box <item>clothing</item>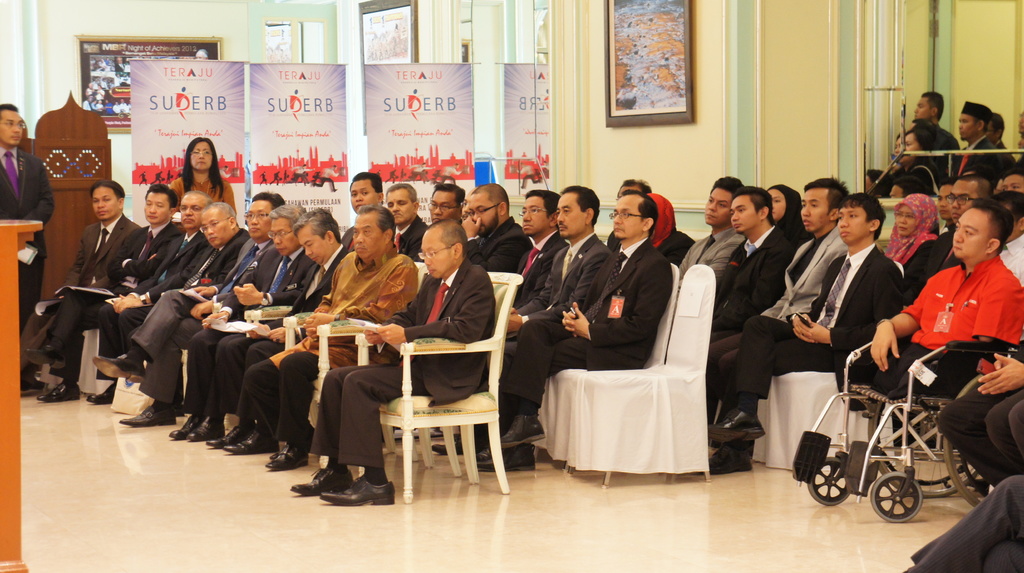
<box>675,227,748,295</box>
